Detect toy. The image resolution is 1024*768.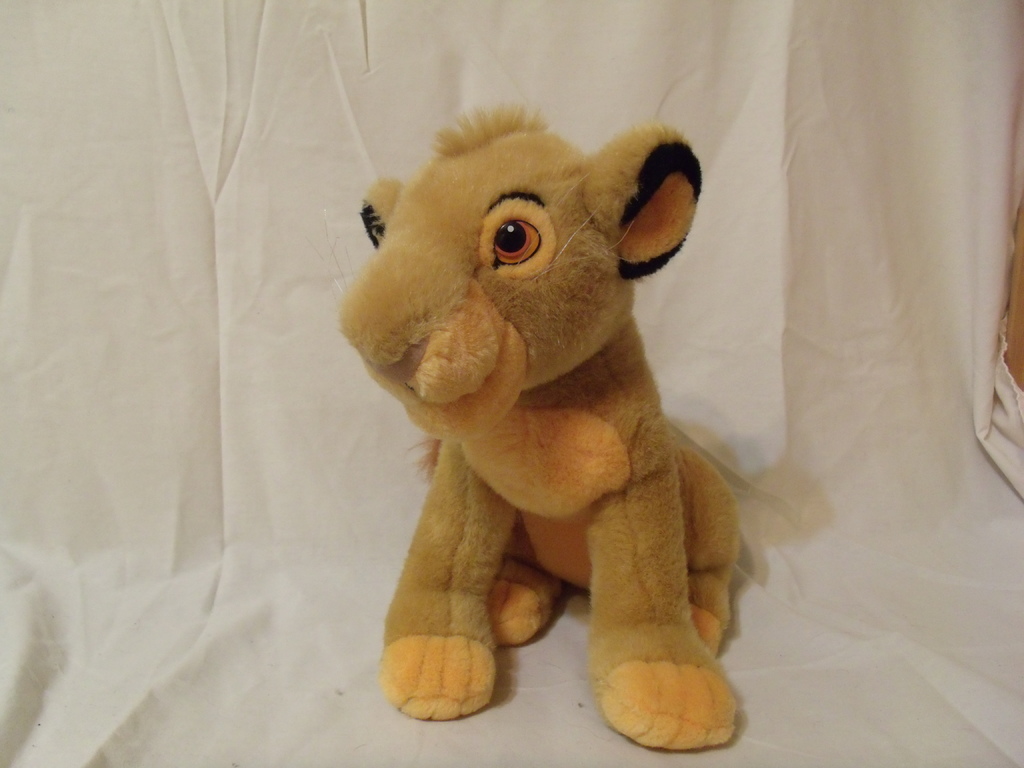
l=321, t=93, r=880, b=757.
